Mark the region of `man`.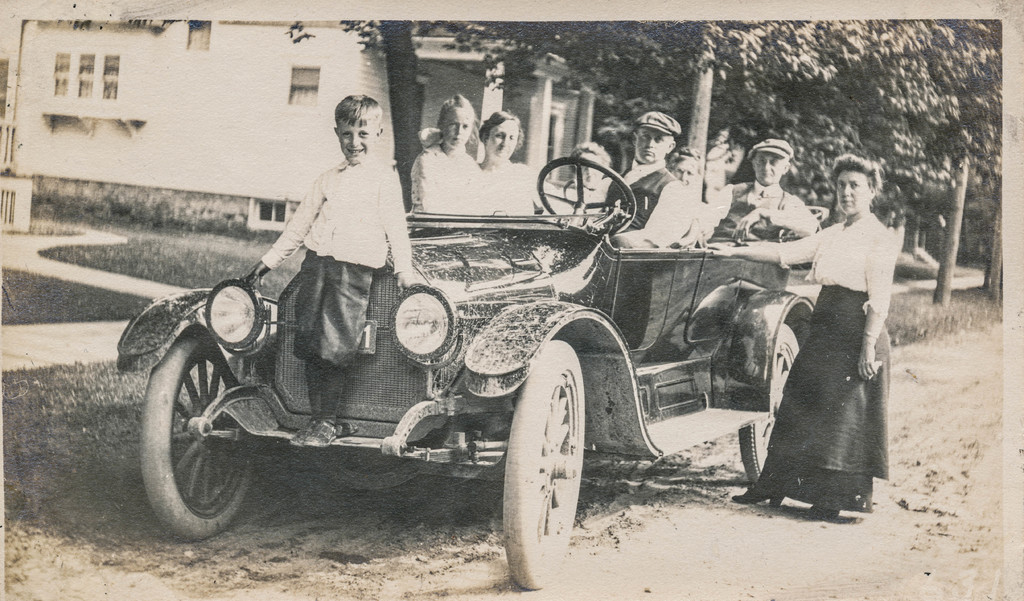
Region: (600,108,682,287).
